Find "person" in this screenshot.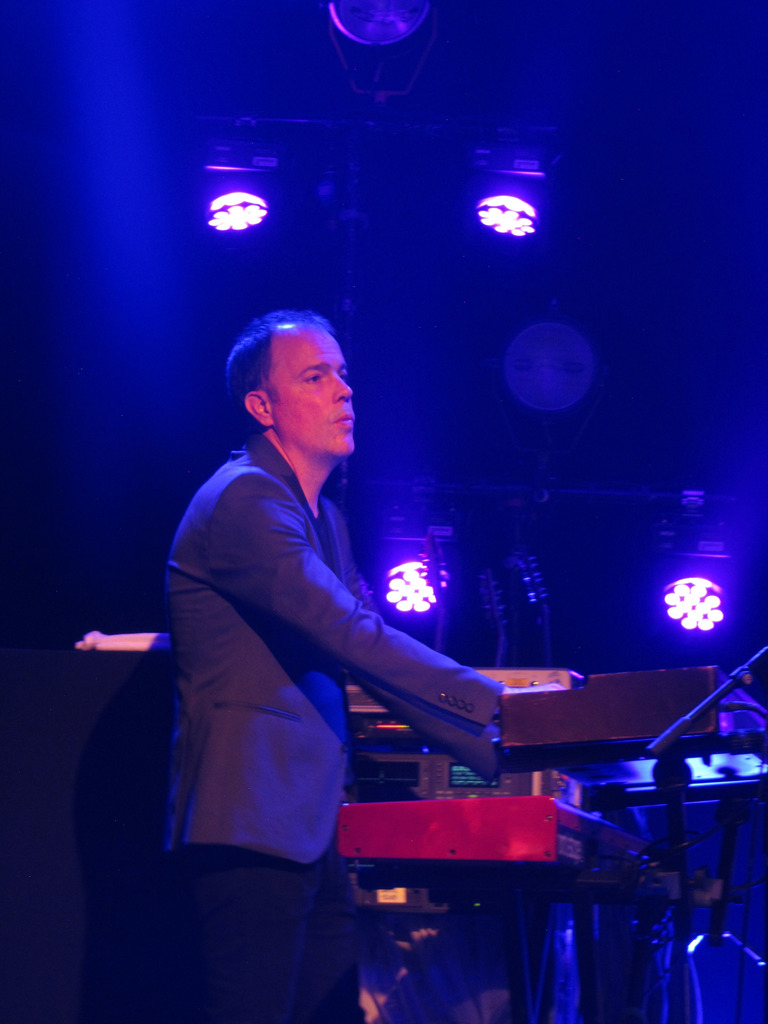
The bounding box for "person" is x1=152 y1=285 x2=505 y2=972.
